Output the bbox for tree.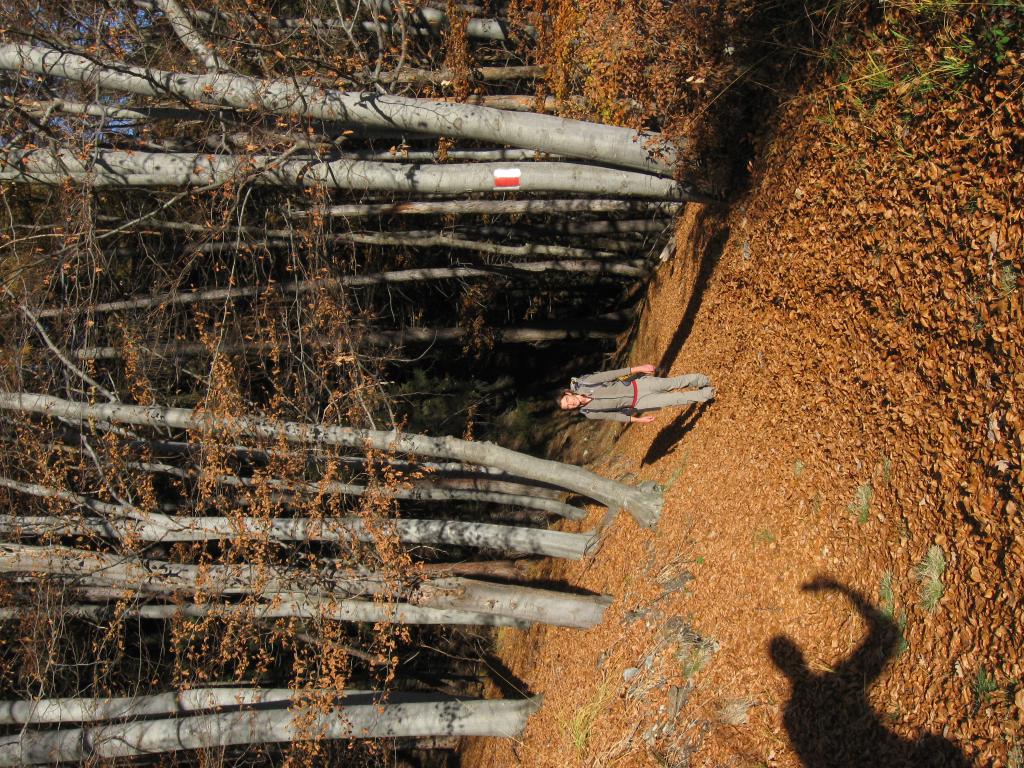
x1=0, y1=207, x2=691, y2=405.
